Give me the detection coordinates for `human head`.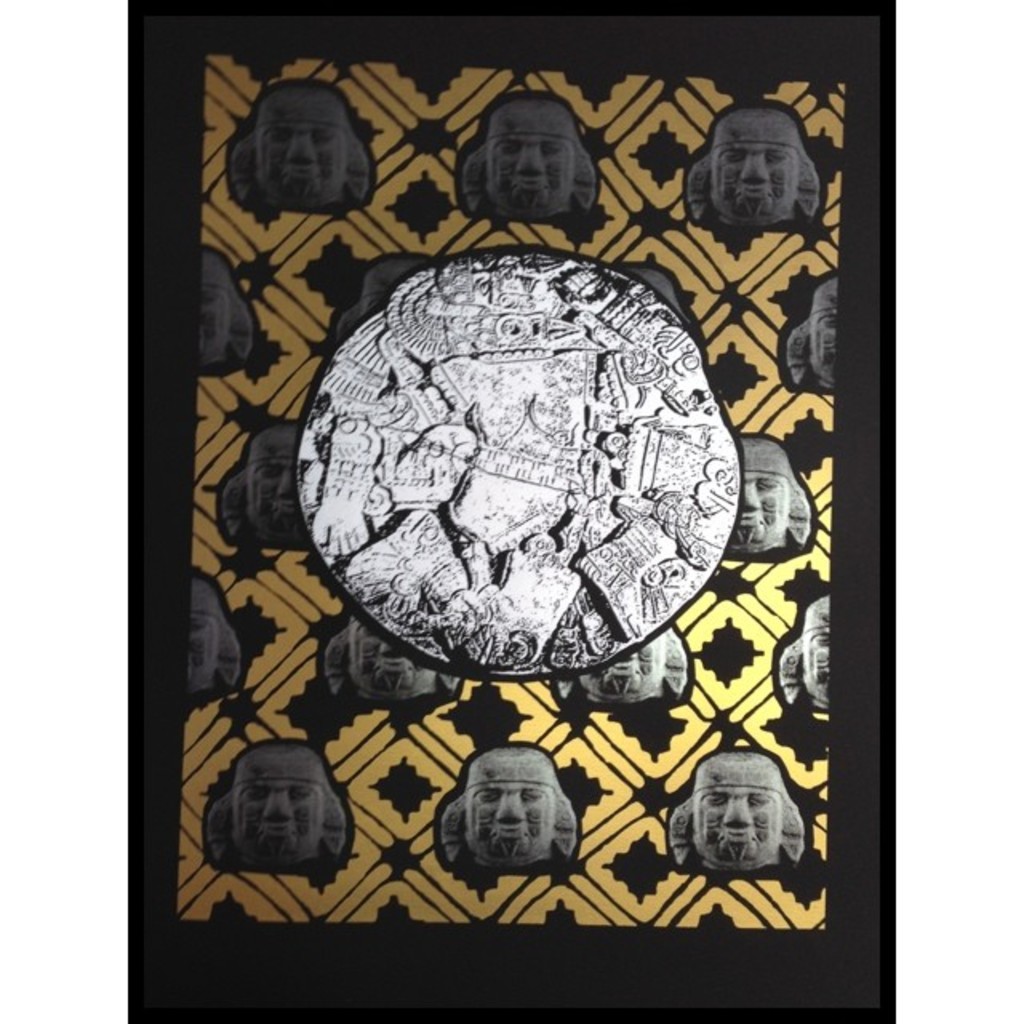
bbox=(725, 438, 813, 557).
